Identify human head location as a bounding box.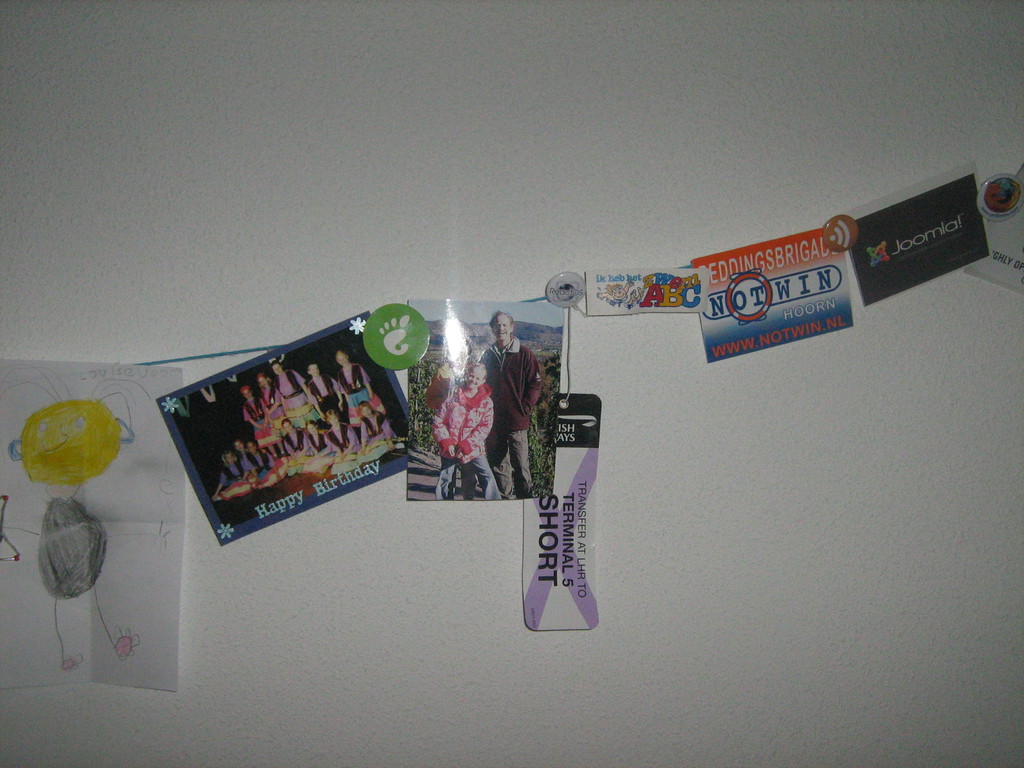
bbox=(466, 363, 487, 388).
